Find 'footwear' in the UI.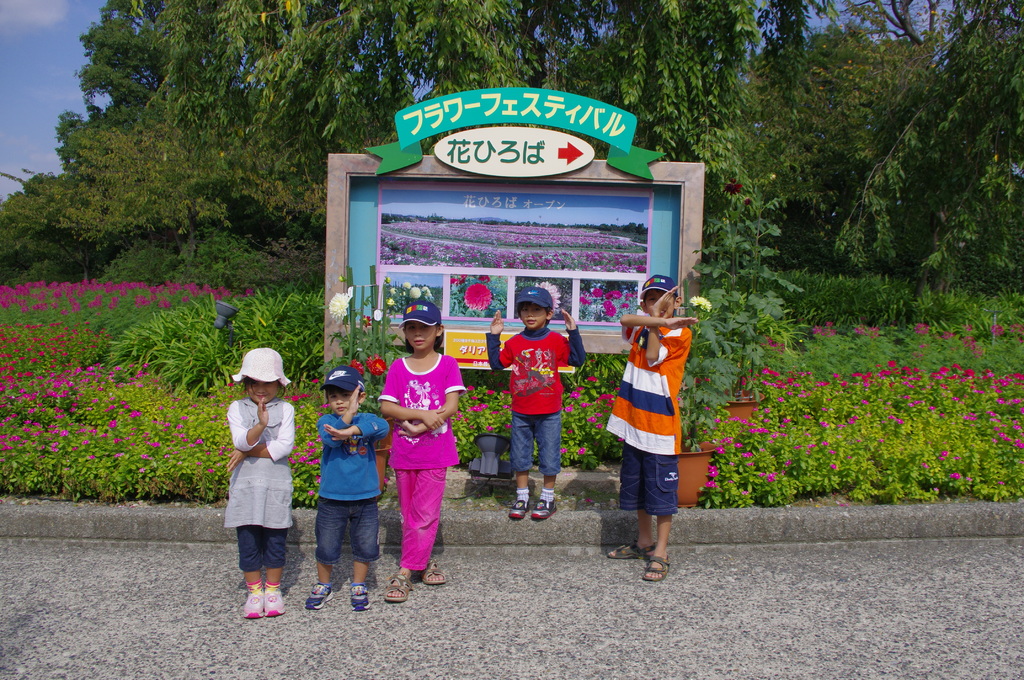
UI element at left=530, top=494, right=557, bottom=519.
